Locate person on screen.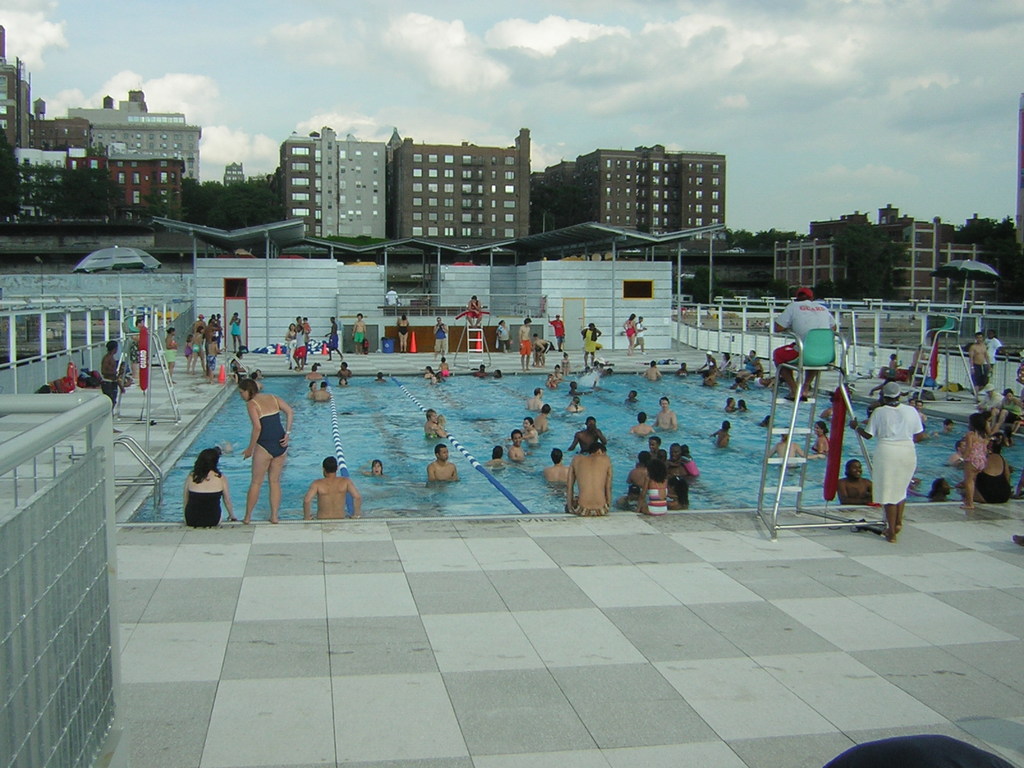
On screen at left=431, top=369, right=447, bottom=383.
